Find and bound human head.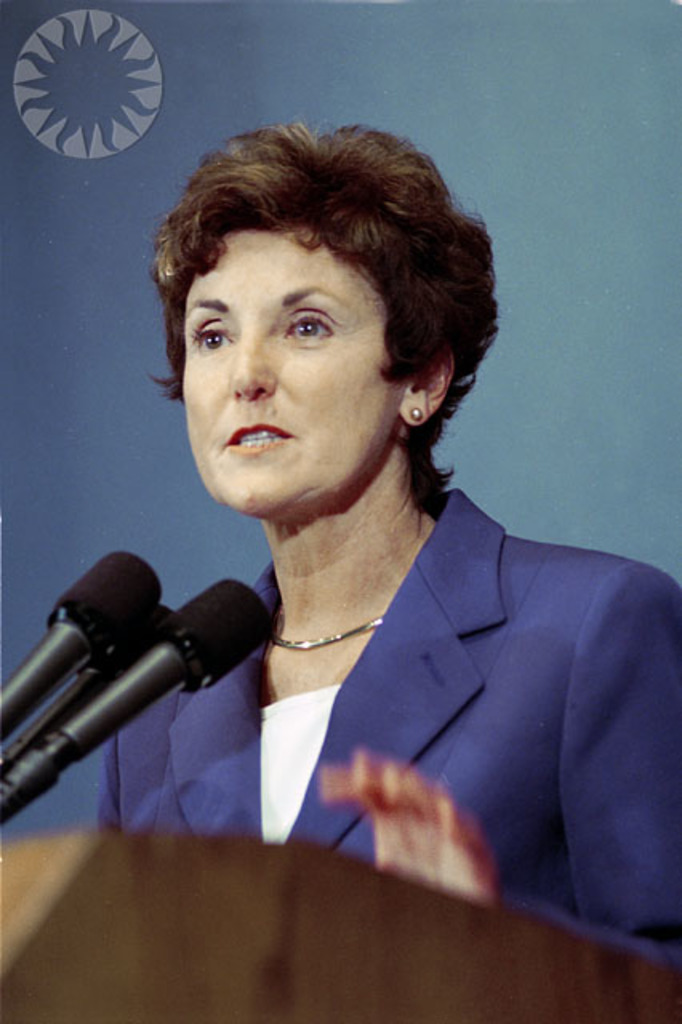
Bound: {"x1": 154, "y1": 101, "x2": 461, "y2": 464}.
